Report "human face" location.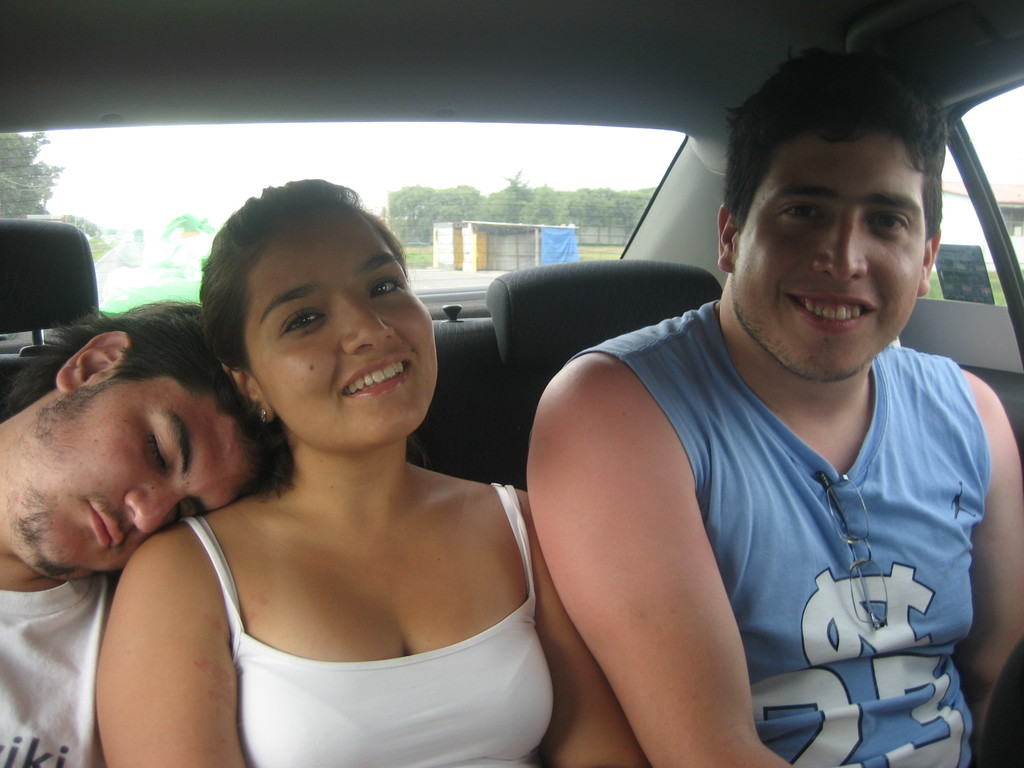
Report: <bbox>733, 132, 925, 378</bbox>.
